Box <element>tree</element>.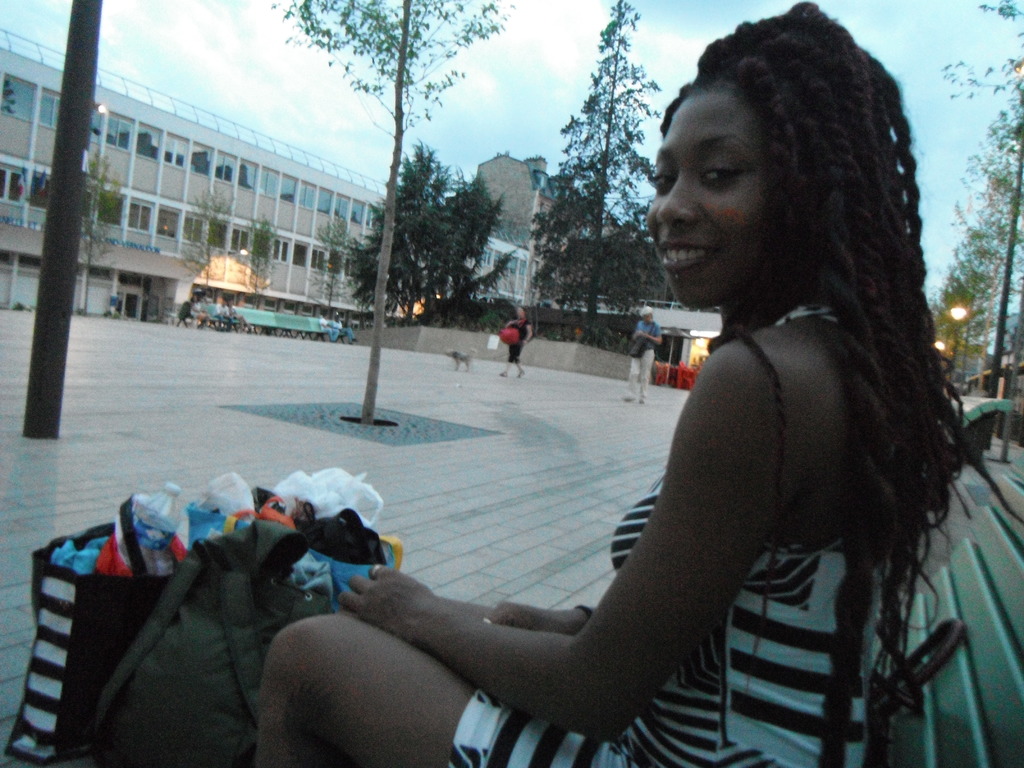
crop(182, 184, 241, 296).
